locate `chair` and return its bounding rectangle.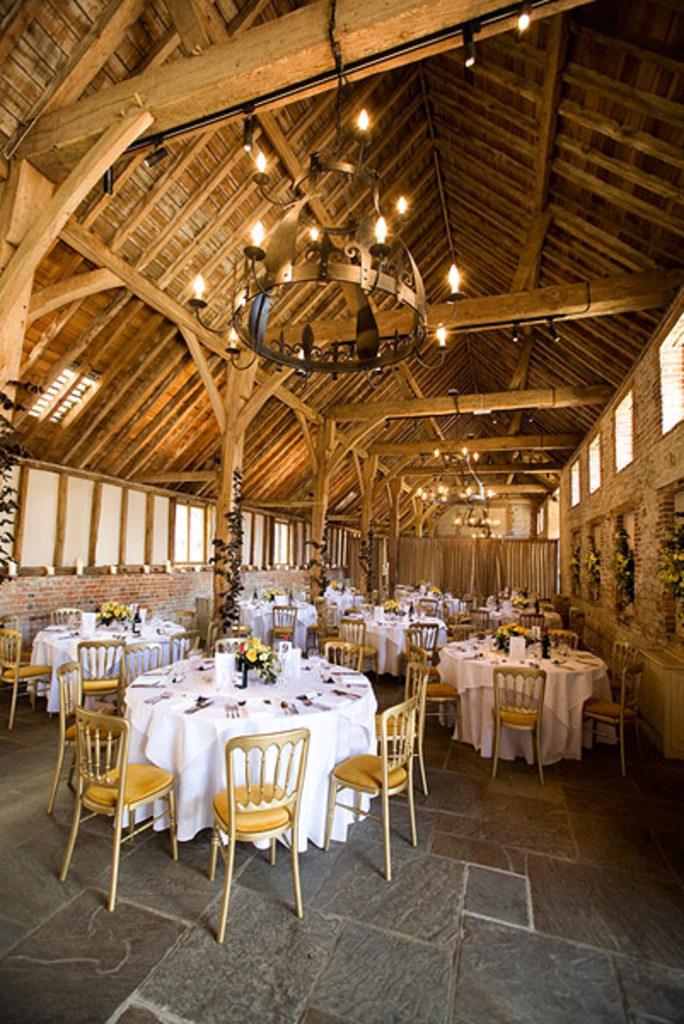
326/696/423/884.
